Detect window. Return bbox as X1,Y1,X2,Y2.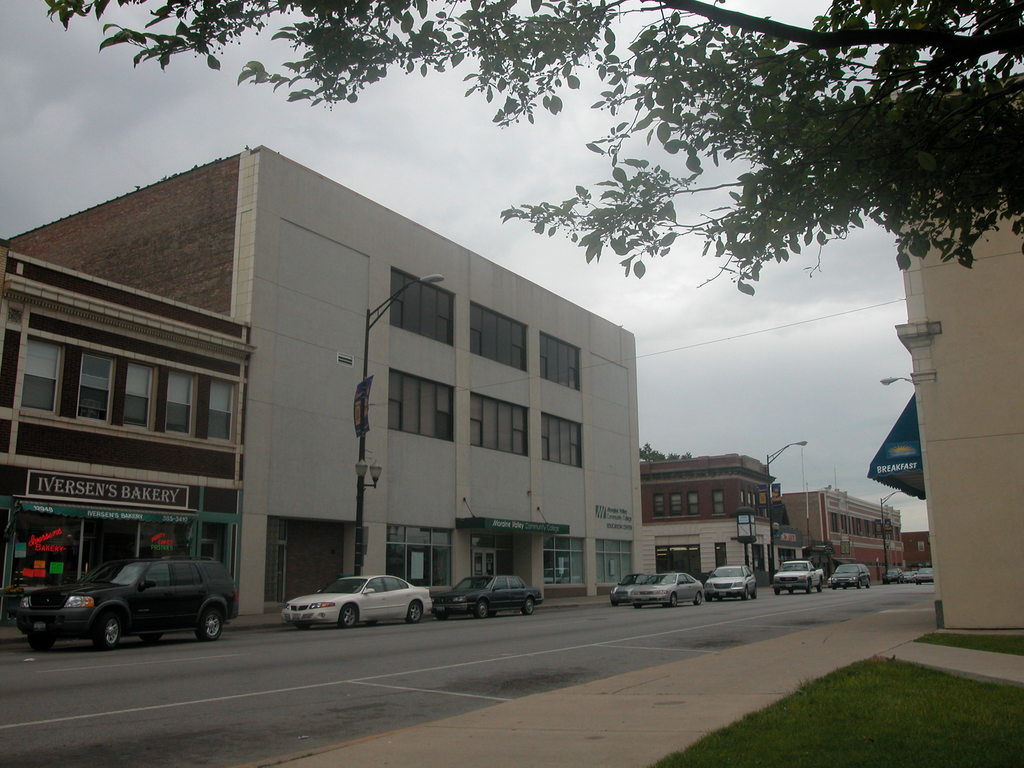
468,393,529,454.
